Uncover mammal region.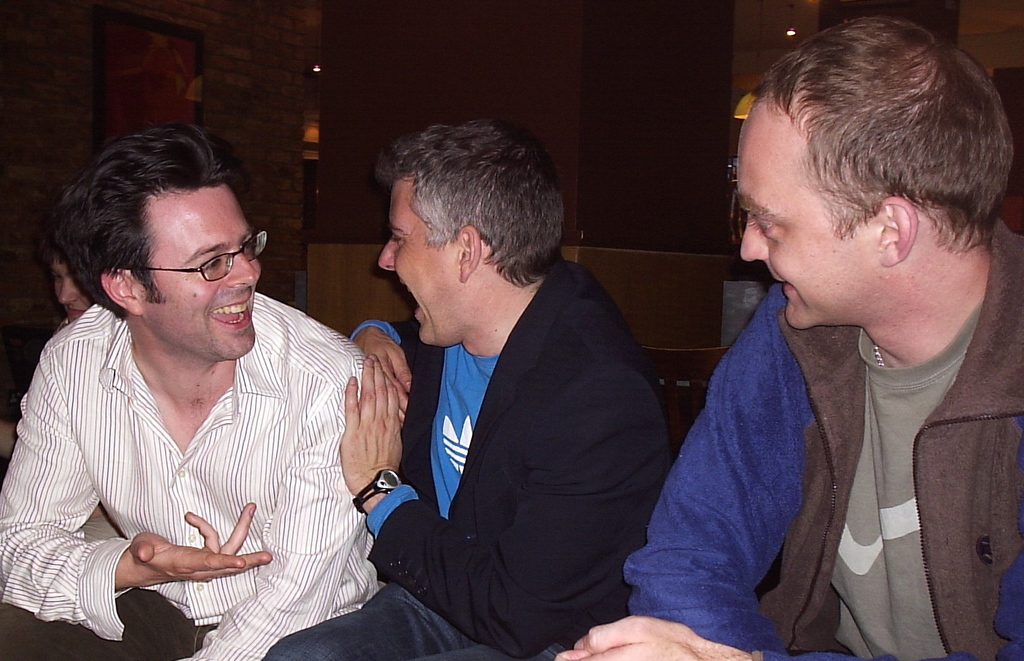
Uncovered: 268/122/670/660.
